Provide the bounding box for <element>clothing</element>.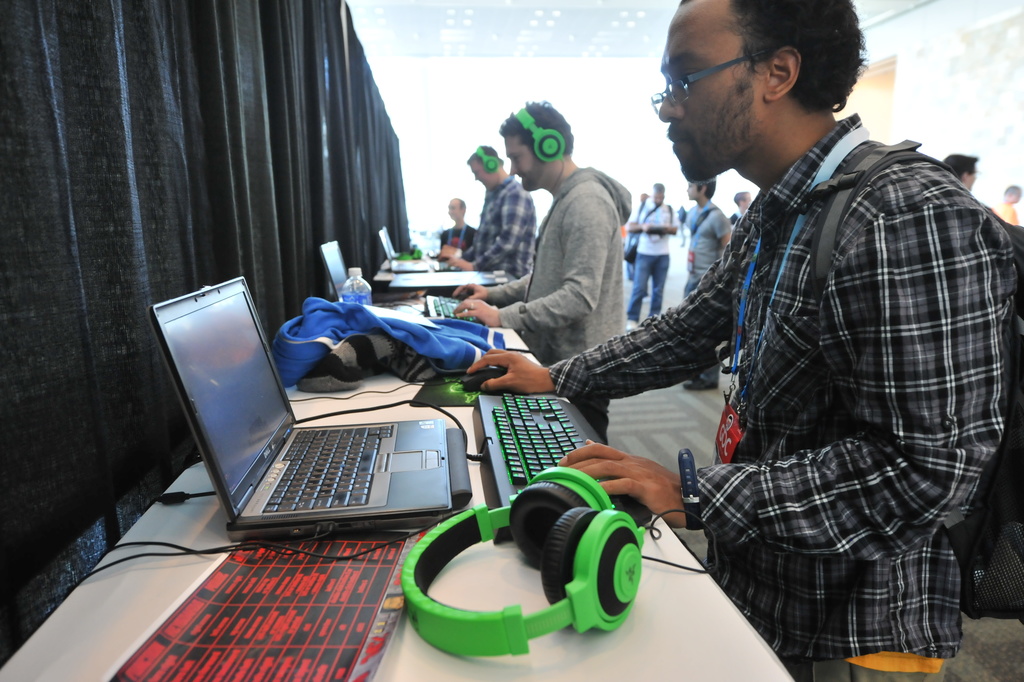
678/204/685/241.
